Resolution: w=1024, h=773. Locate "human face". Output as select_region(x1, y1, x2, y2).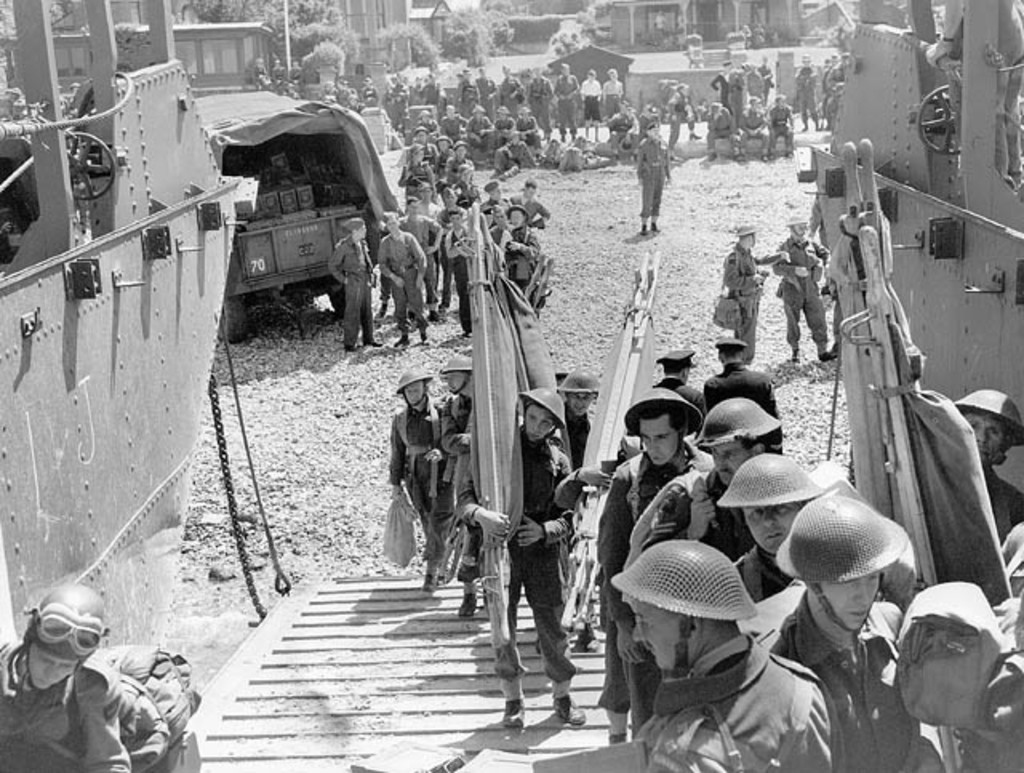
select_region(29, 643, 72, 690).
